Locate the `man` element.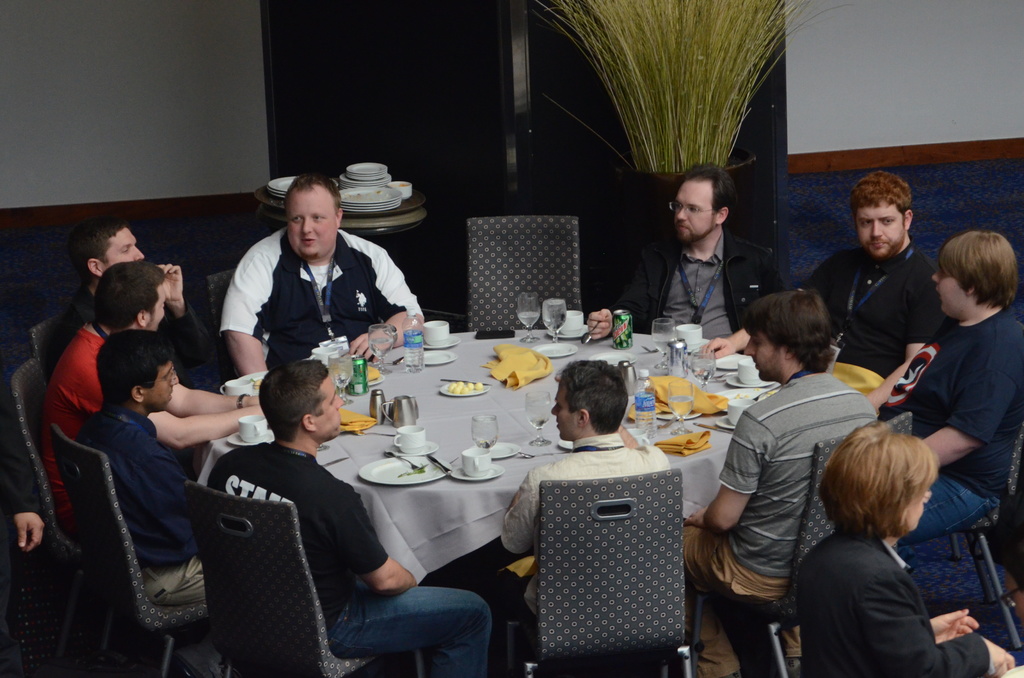
Element bbox: bbox=[699, 182, 941, 377].
